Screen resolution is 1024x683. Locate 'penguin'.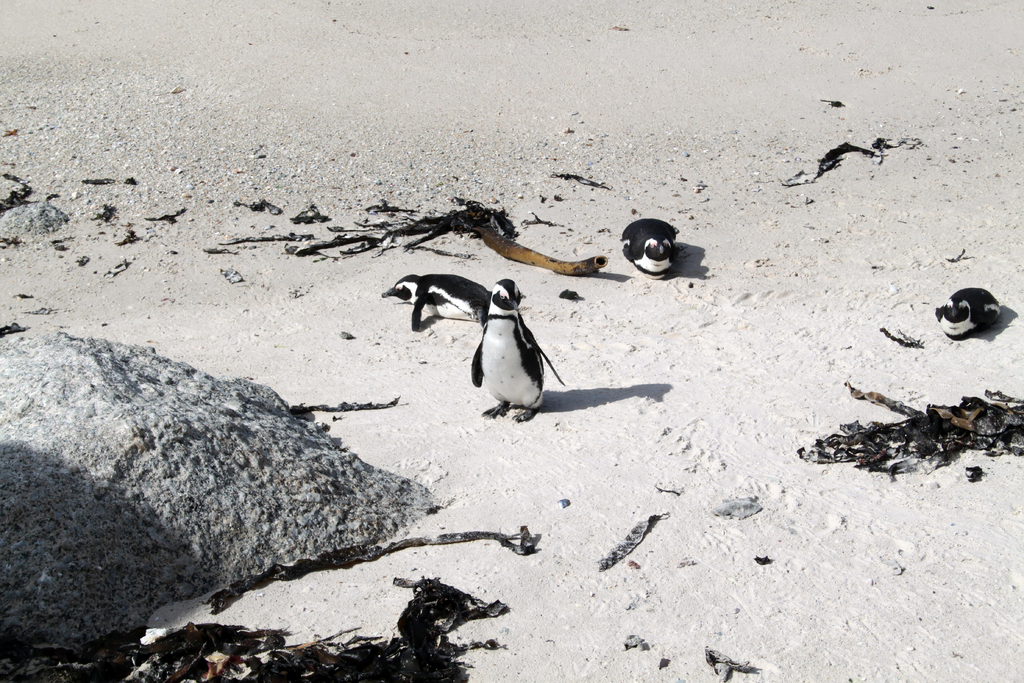
pyautogui.locateOnScreen(380, 273, 490, 333).
